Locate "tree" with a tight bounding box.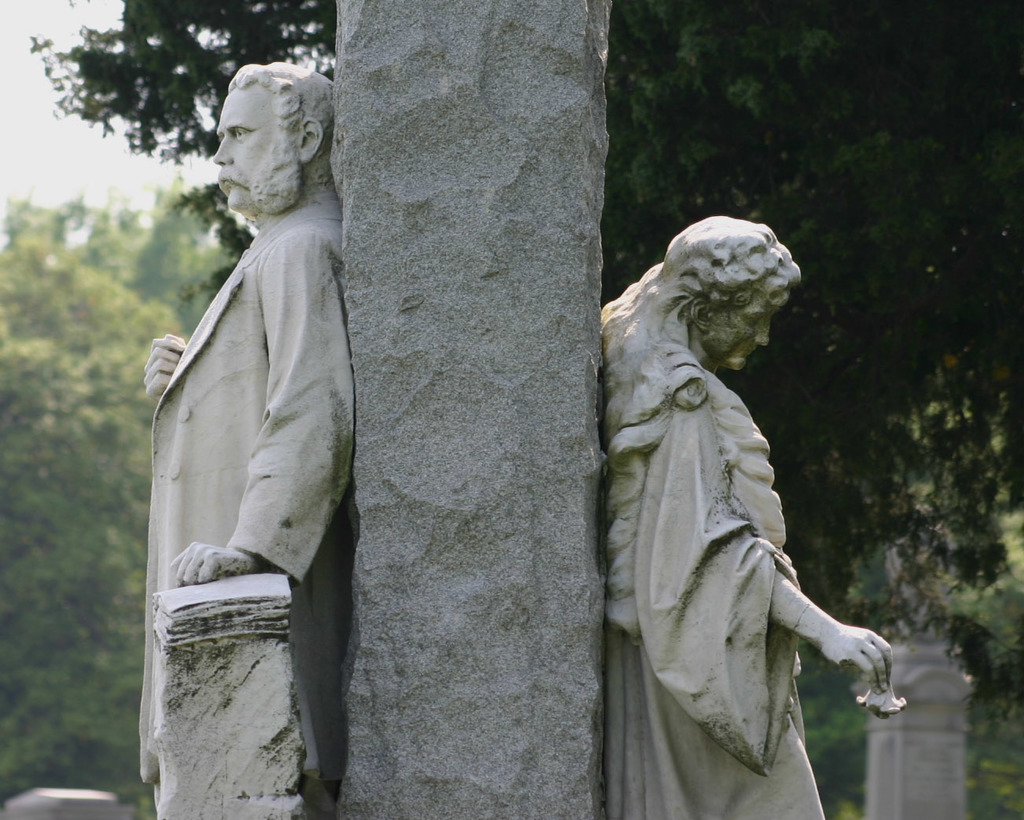
bbox(26, 0, 336, 307).
